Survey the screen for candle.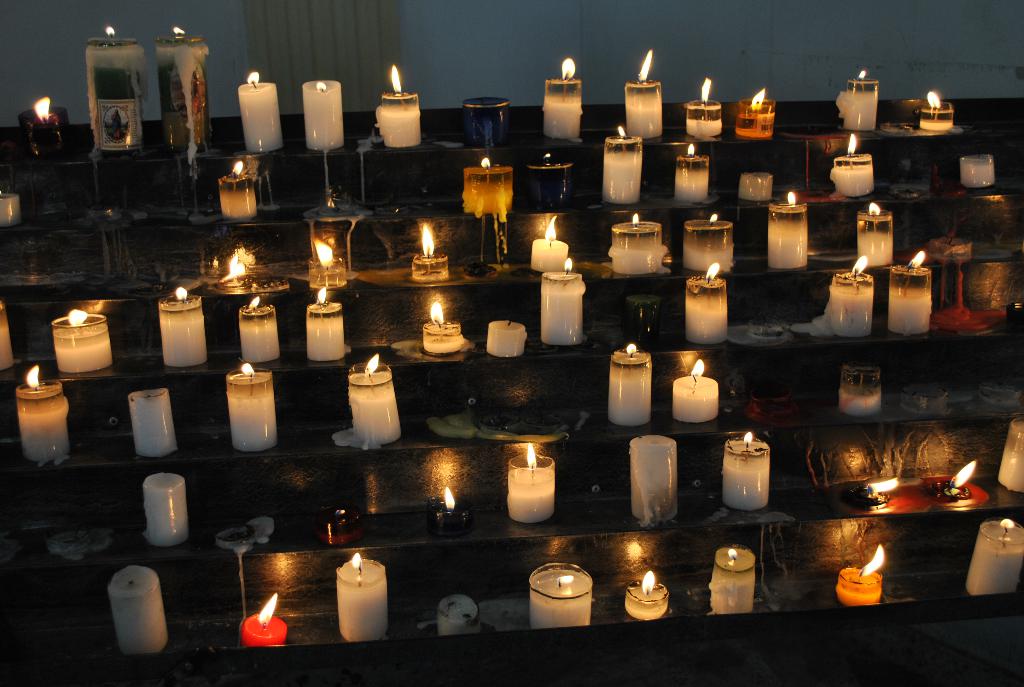
Survey found: Rect(468, 157, 518, 217).
